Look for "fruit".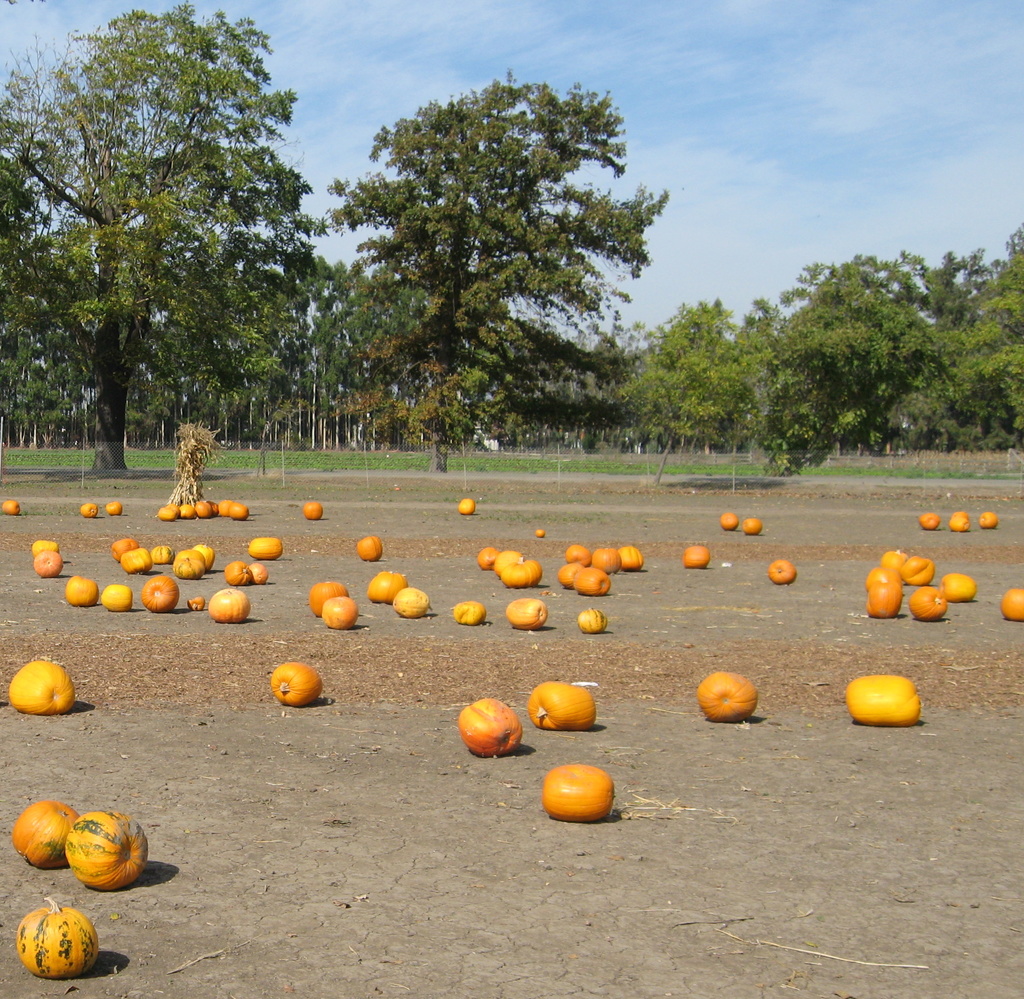
Found: BBox(64, 808, 146, 888).
